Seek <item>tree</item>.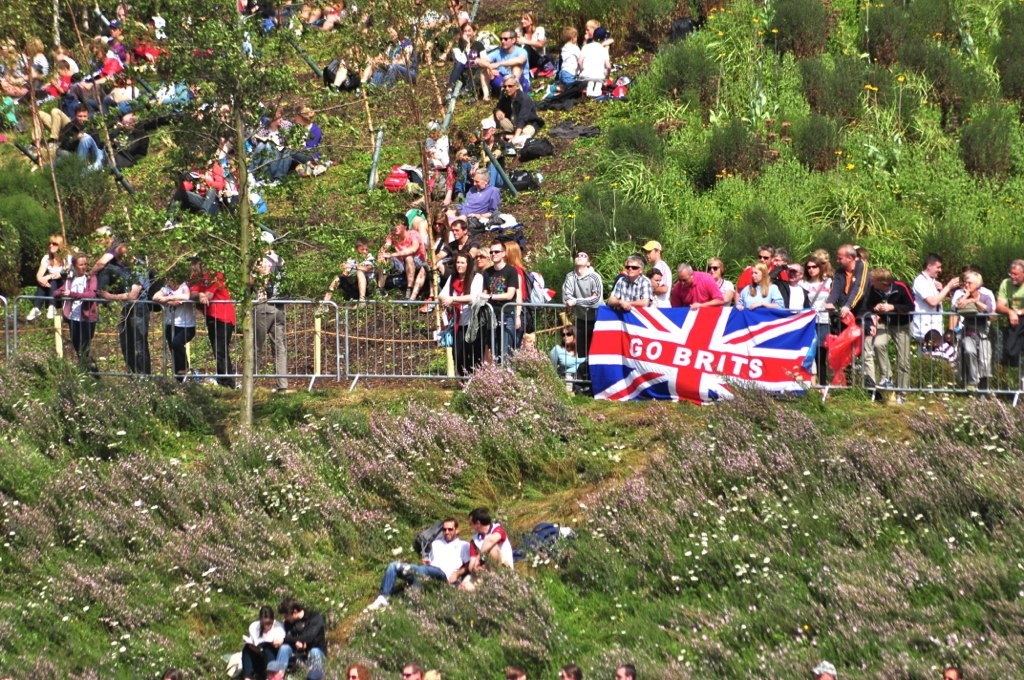
select_region(954, 0, 1023, 123).
